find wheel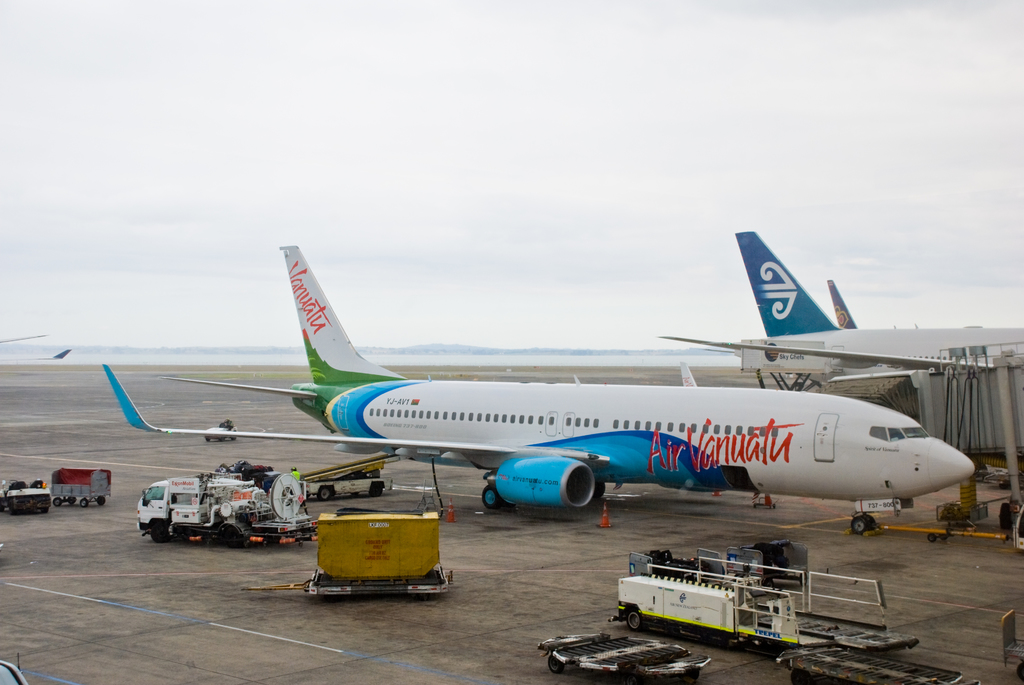
[65,497,76,505]
